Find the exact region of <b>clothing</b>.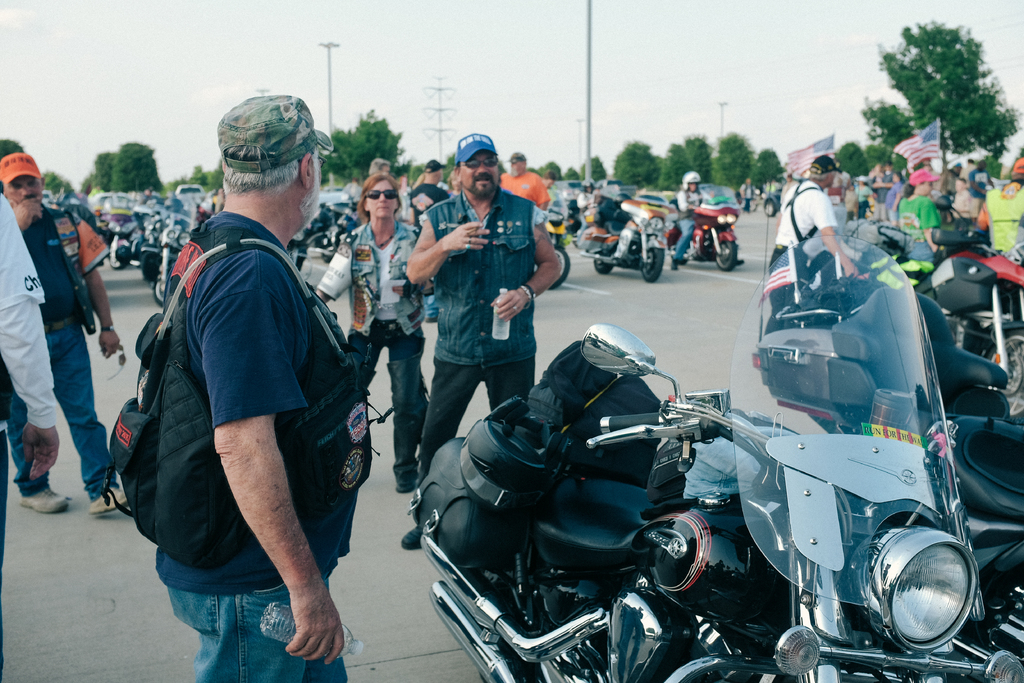
Exact region: crop(586, 197, 628, 226).
